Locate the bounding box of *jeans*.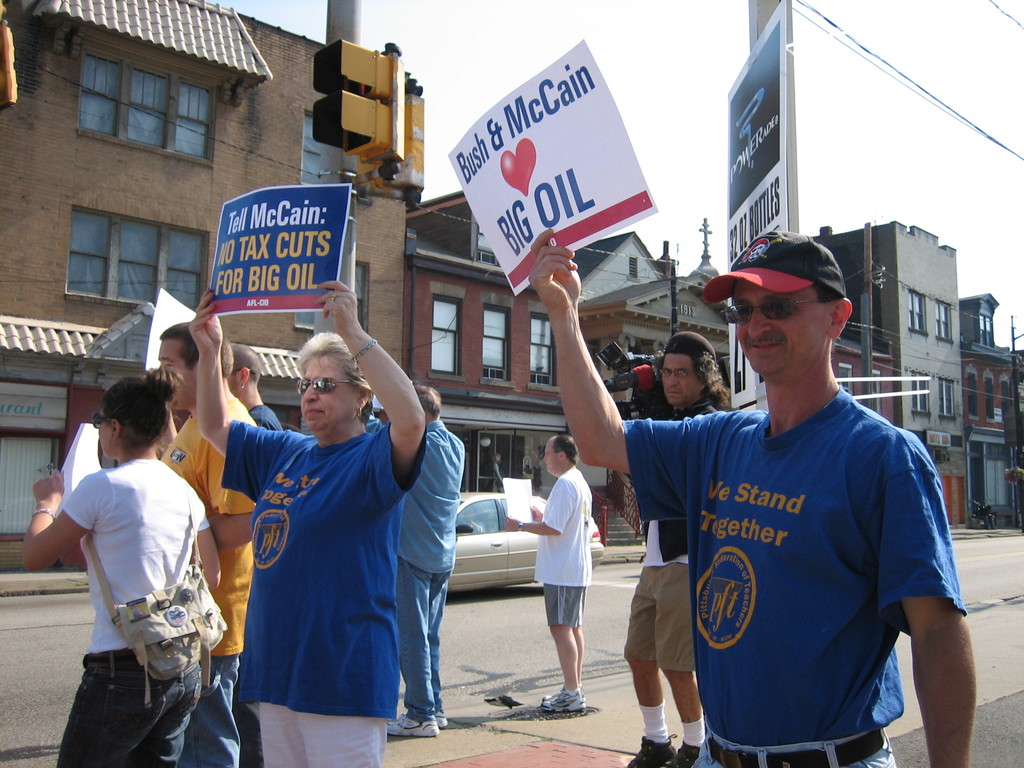
Bounding box: bbox=(175, 653, 243, 767).
